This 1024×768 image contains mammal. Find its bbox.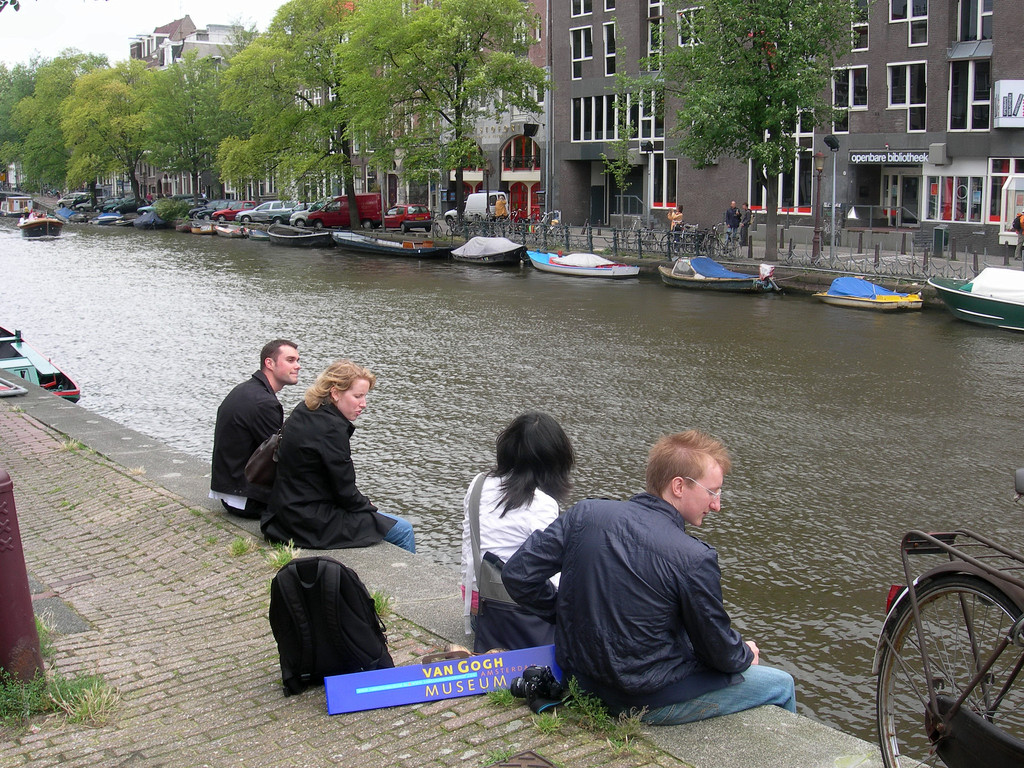
471,479,796,706.
